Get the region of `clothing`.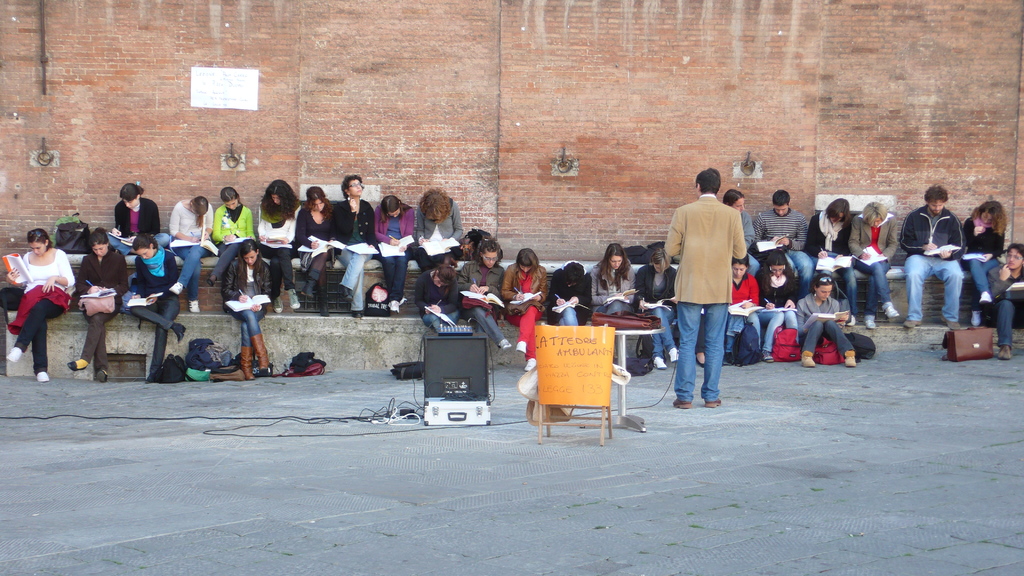
bbox=[73, 246, 124, 365].
